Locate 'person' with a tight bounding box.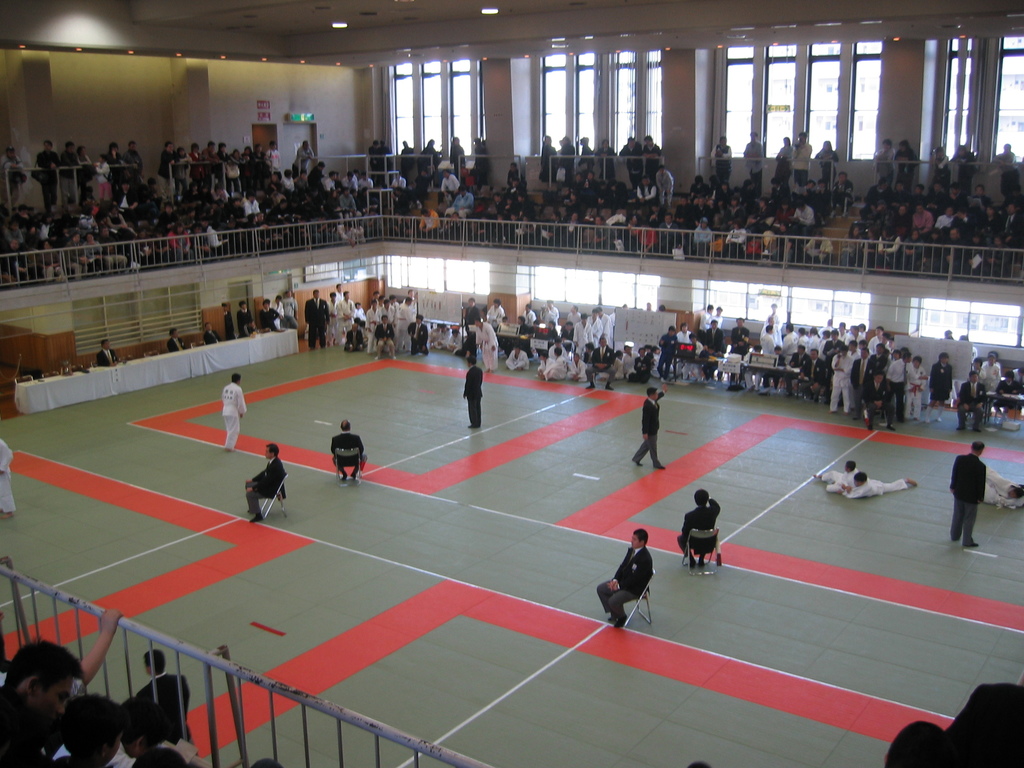
[left=698, top=315, right=728, bottom=357].
